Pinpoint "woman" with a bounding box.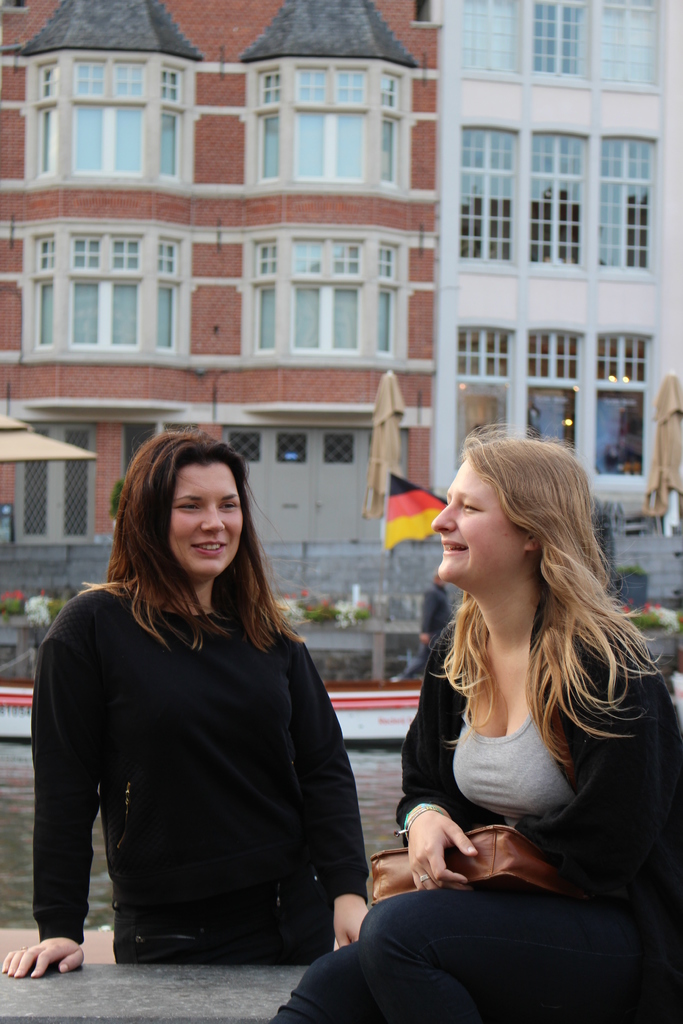
[4,423,371,983].
